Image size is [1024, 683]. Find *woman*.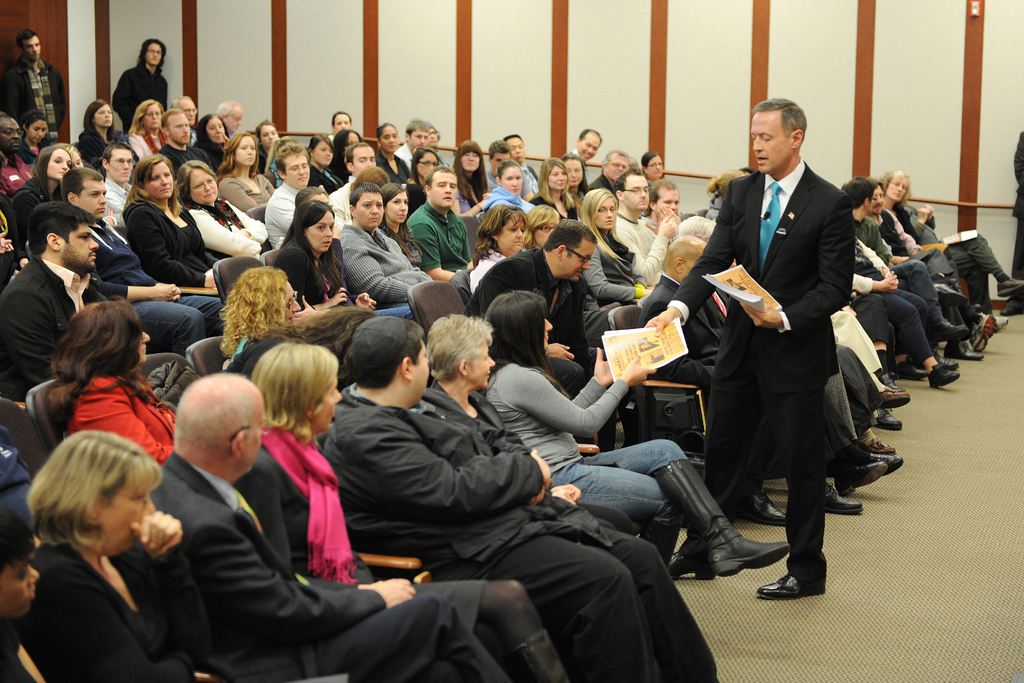
pyautogui.locateOnScreen(307, 136, 344, 194).
